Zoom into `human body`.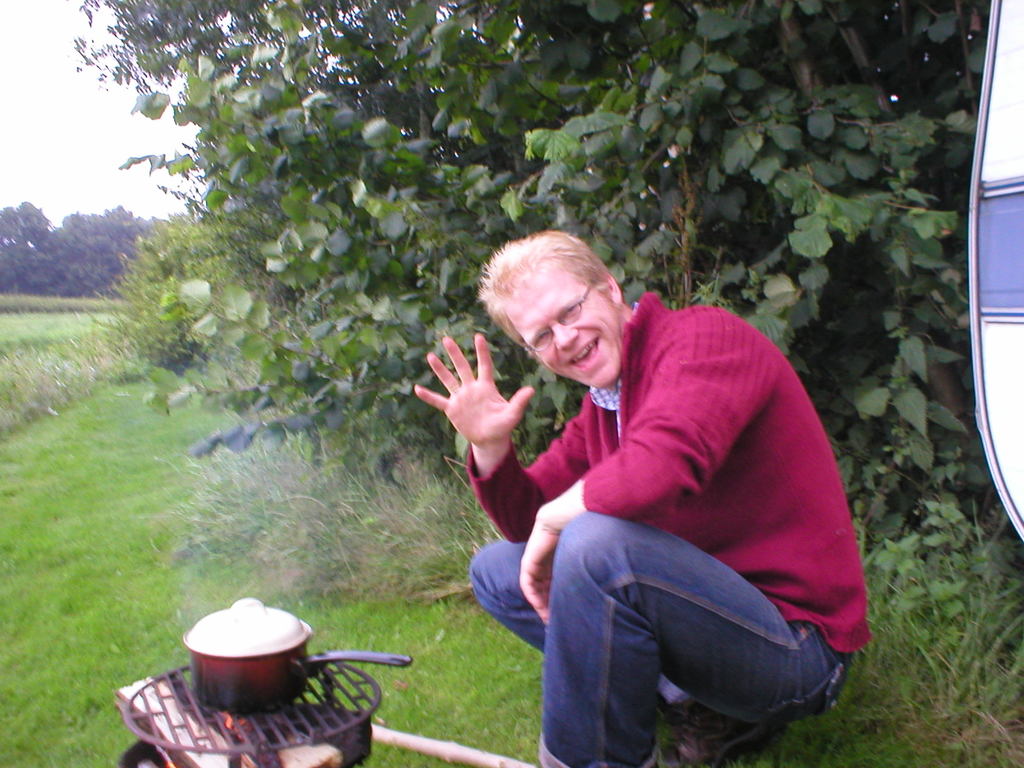
Zoom target: (x1=408, y1=224, x2=874, y2=767).
